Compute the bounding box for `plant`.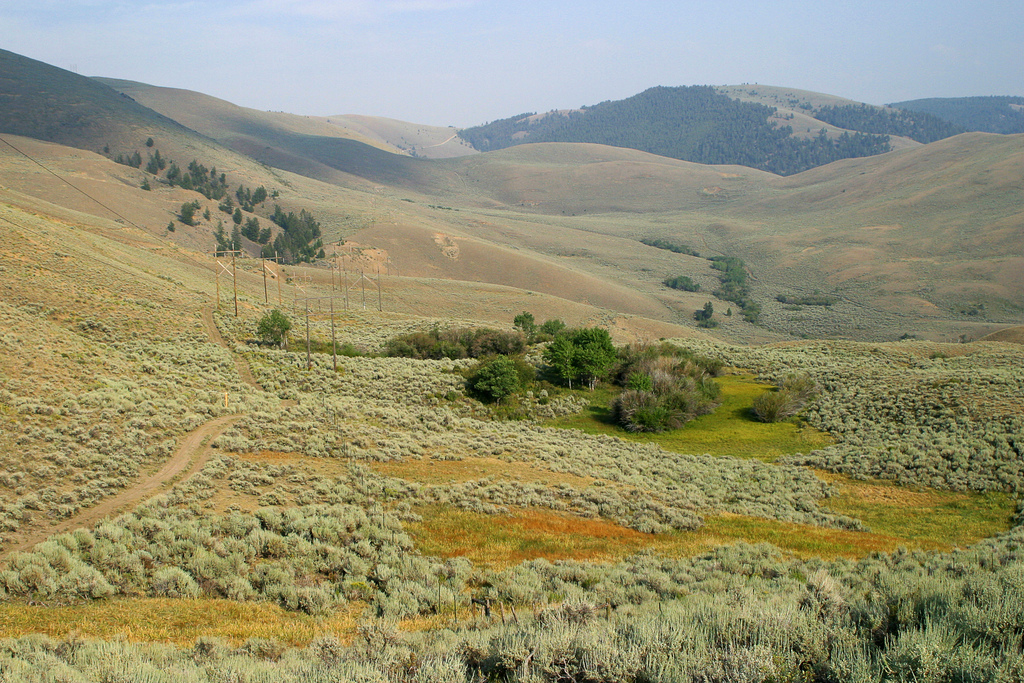
621 331 710 378.
